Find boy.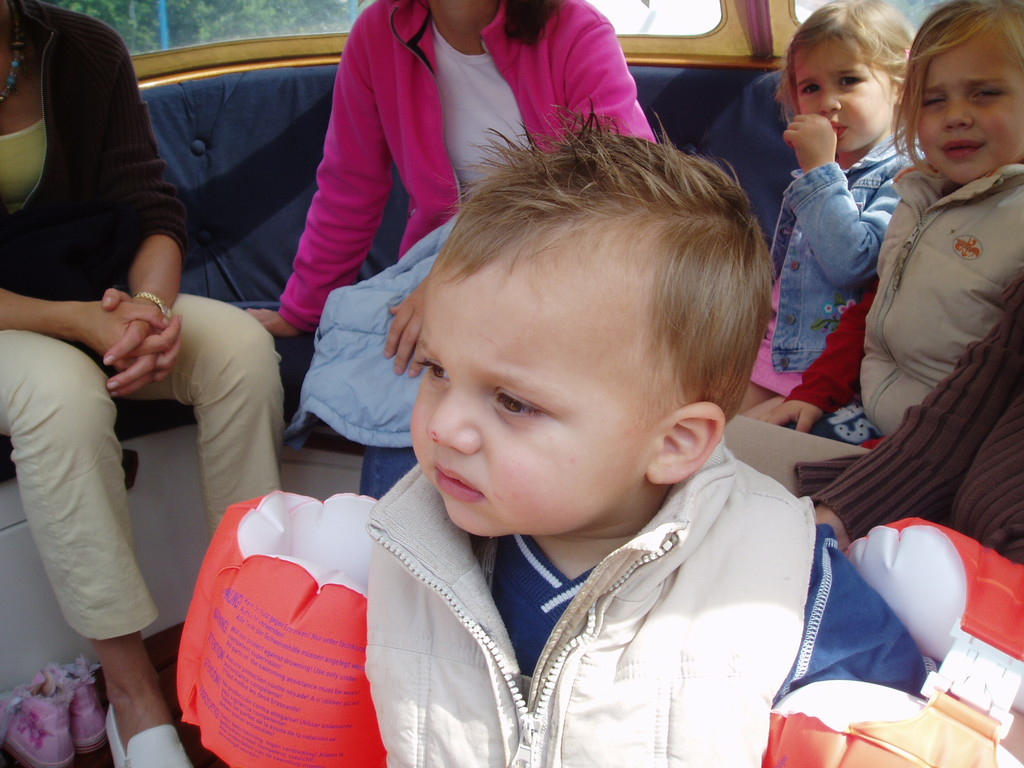
<bbox>367, 97, 930, 767</bbox>.
